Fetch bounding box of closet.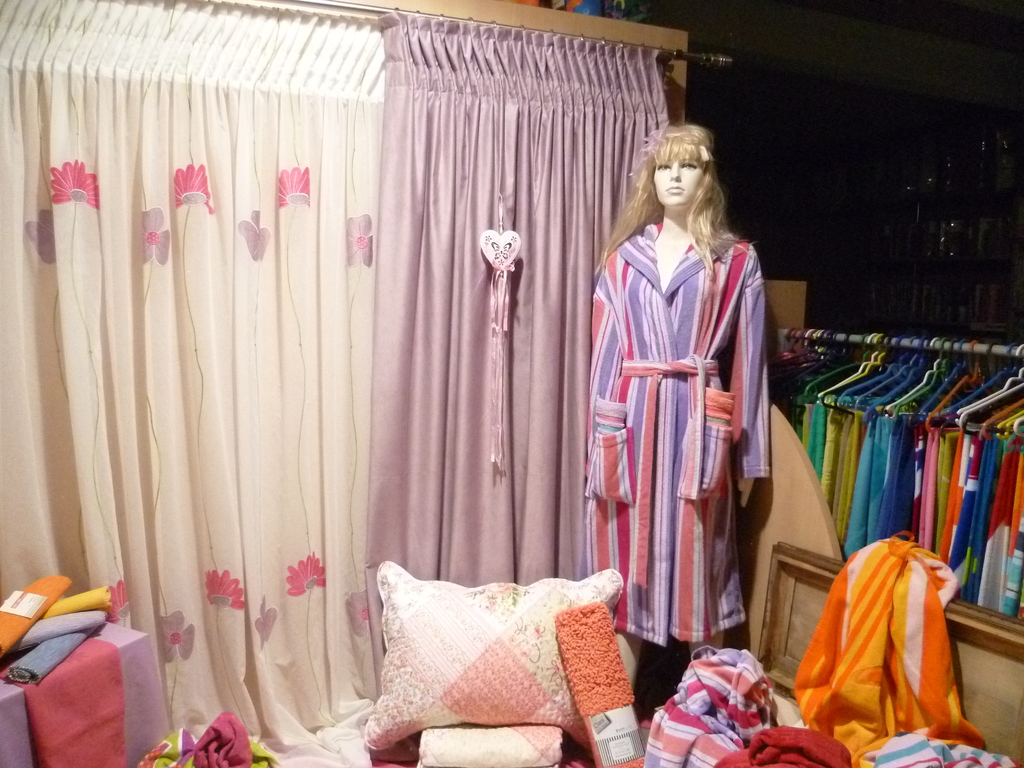
Bbox: 767 329 1023 619.
